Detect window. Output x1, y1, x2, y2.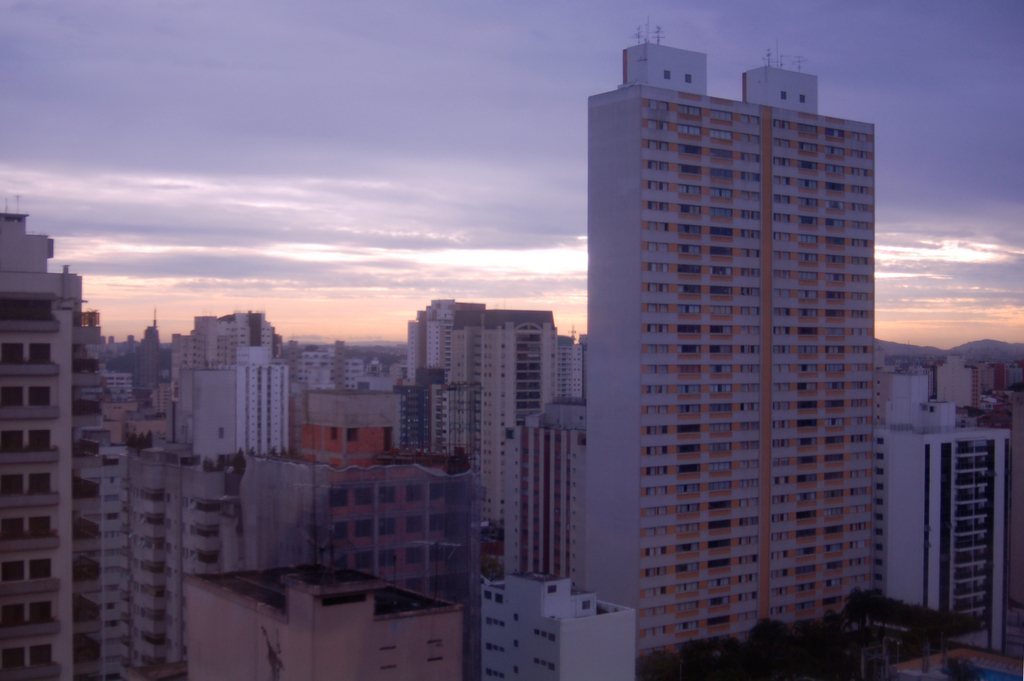
847, 523, 868, 535.
